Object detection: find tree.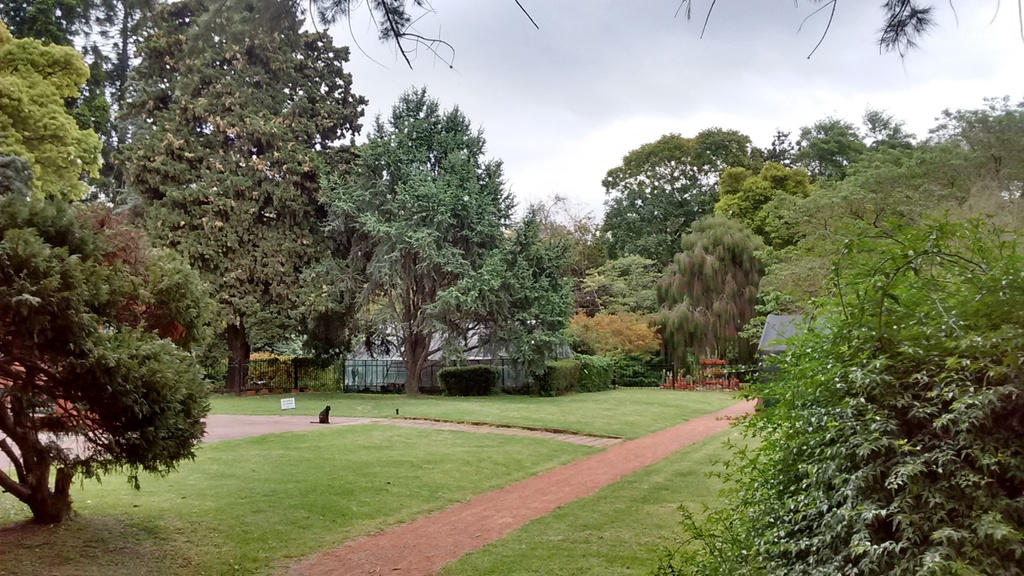
l=312, t=76, r=547, b=397.
